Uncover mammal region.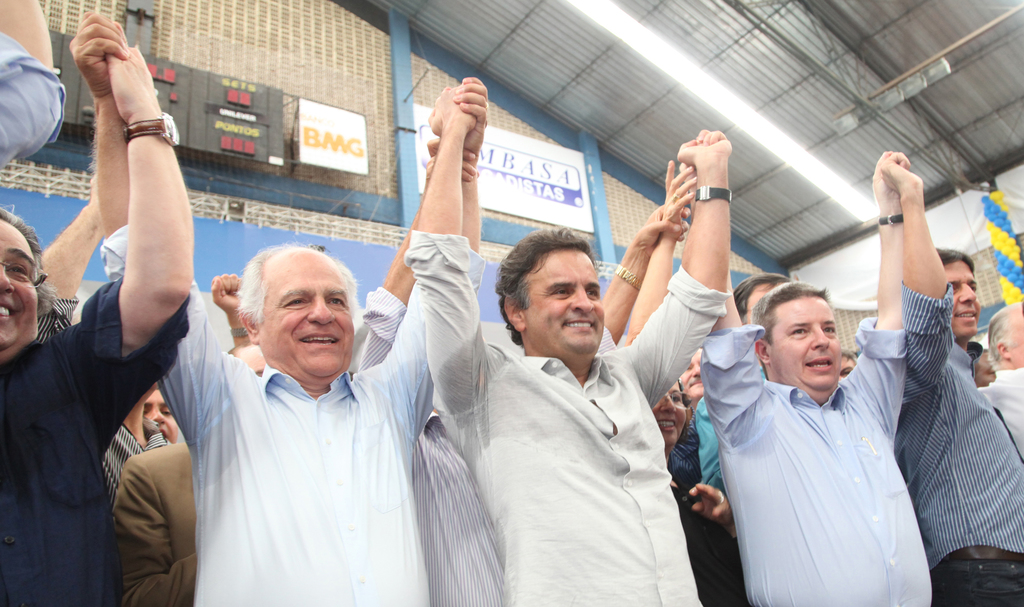
Uncovered: select_region(966, 334, 999, 386).
